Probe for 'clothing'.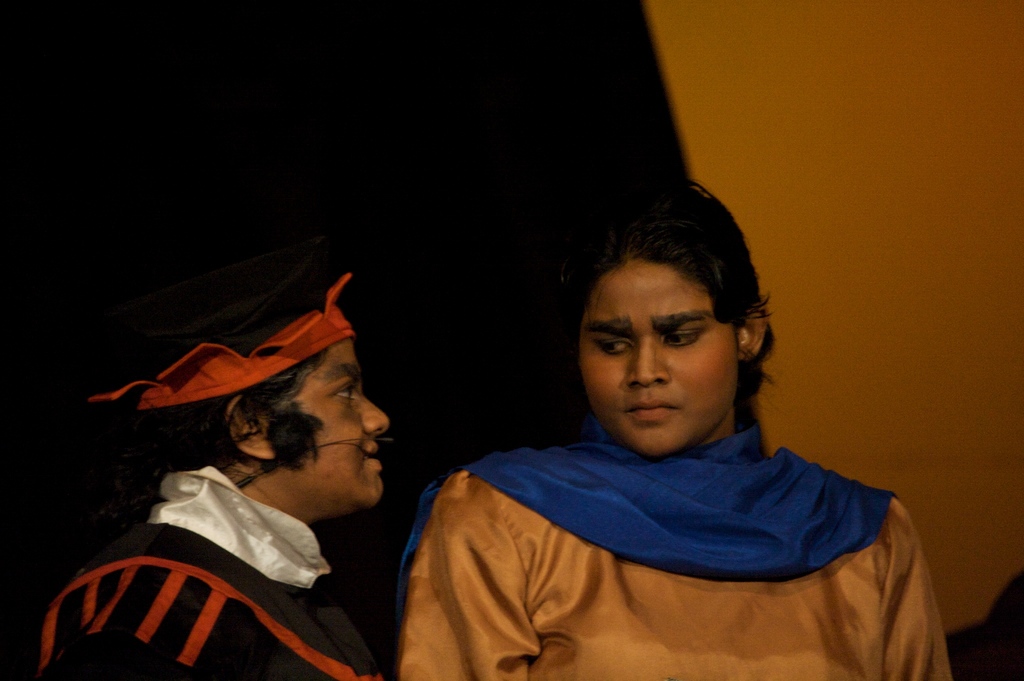
Probe result: [390, 417, 953, 680].
